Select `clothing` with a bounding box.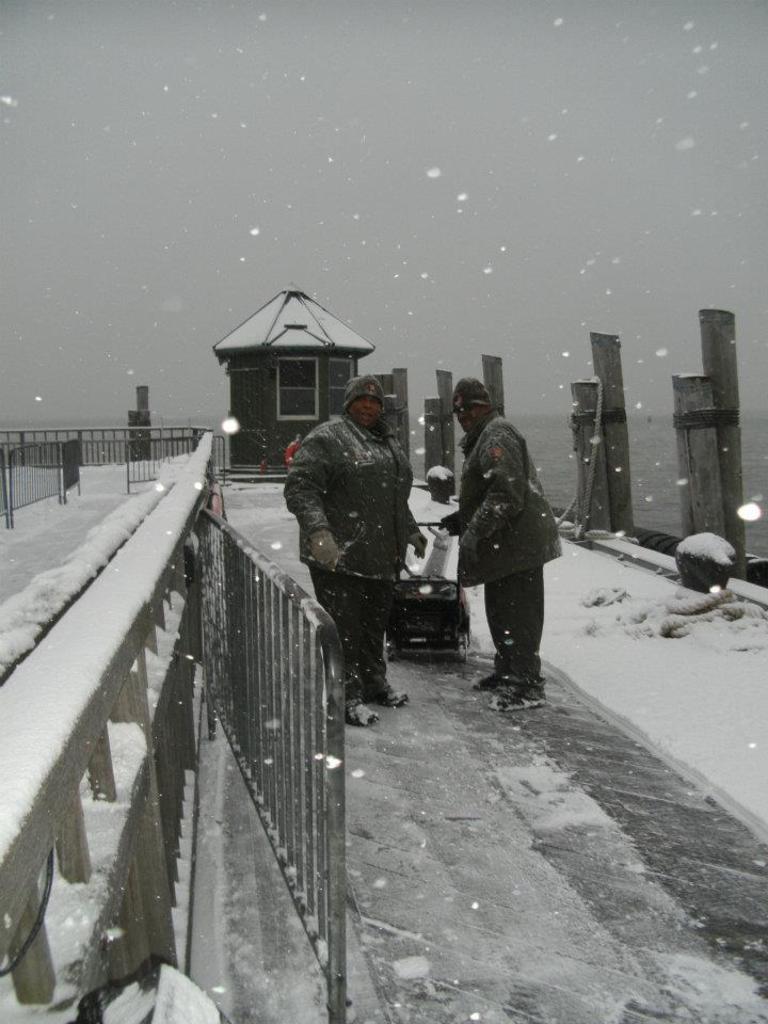
left=439, top=381, right=567, bottom=672.
